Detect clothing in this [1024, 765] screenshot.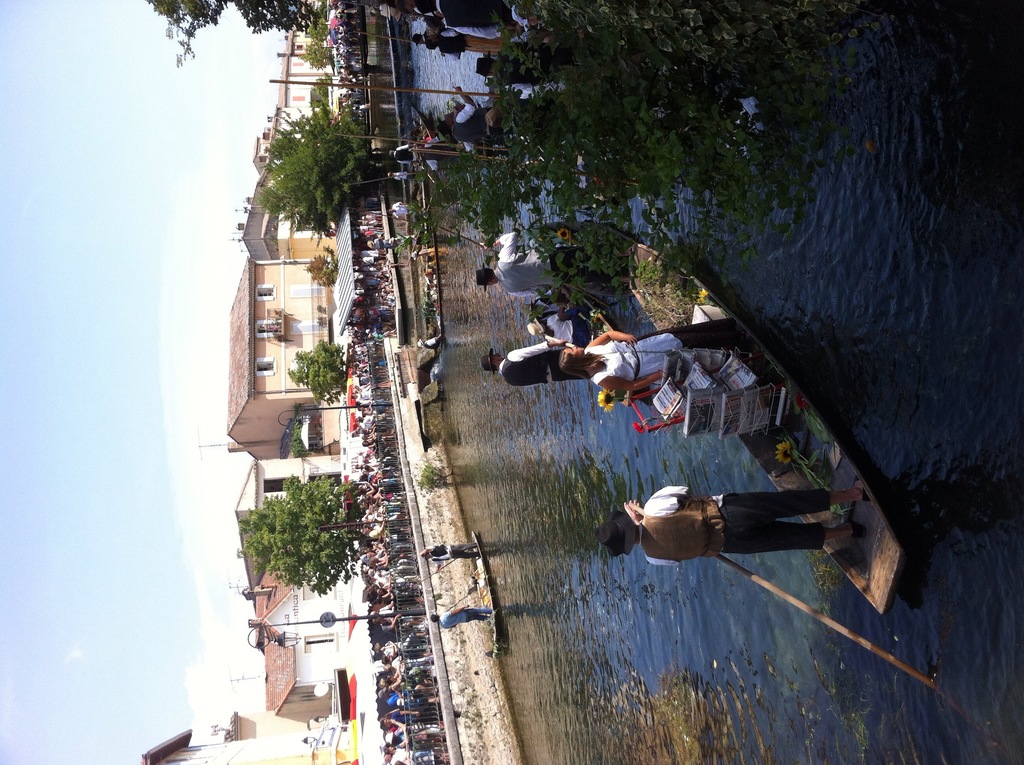
Detection: x1=425, y1=334, x2=441, y2=349.
